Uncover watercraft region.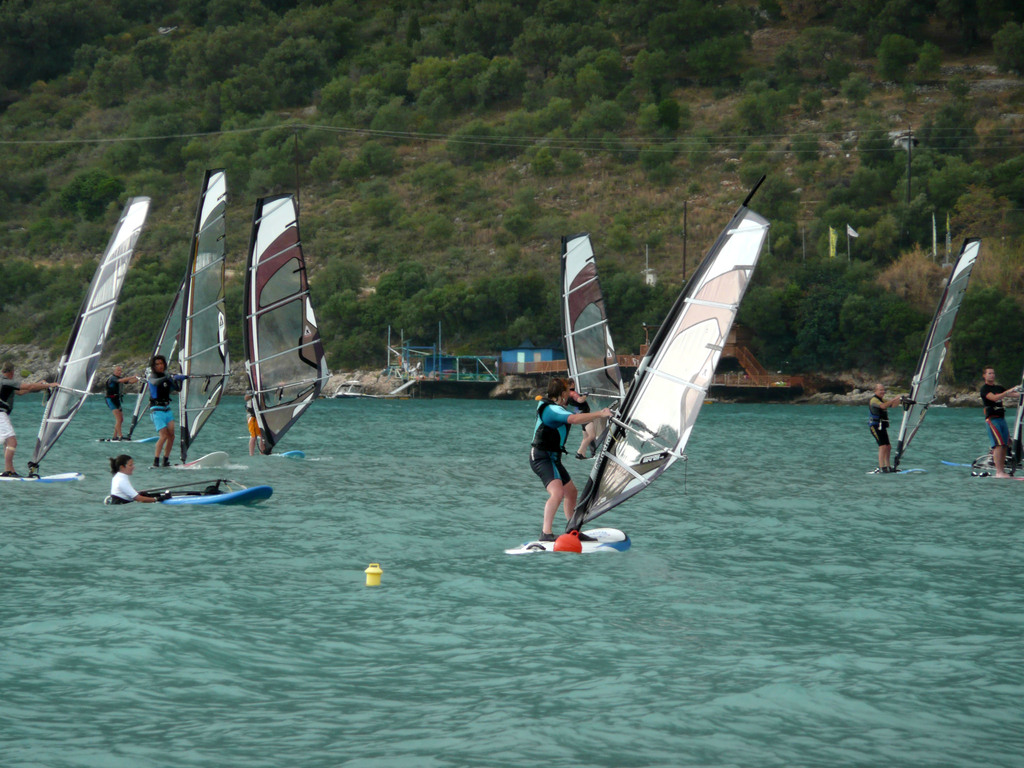
Uncovered: box=[867, 236, 987, 477].
